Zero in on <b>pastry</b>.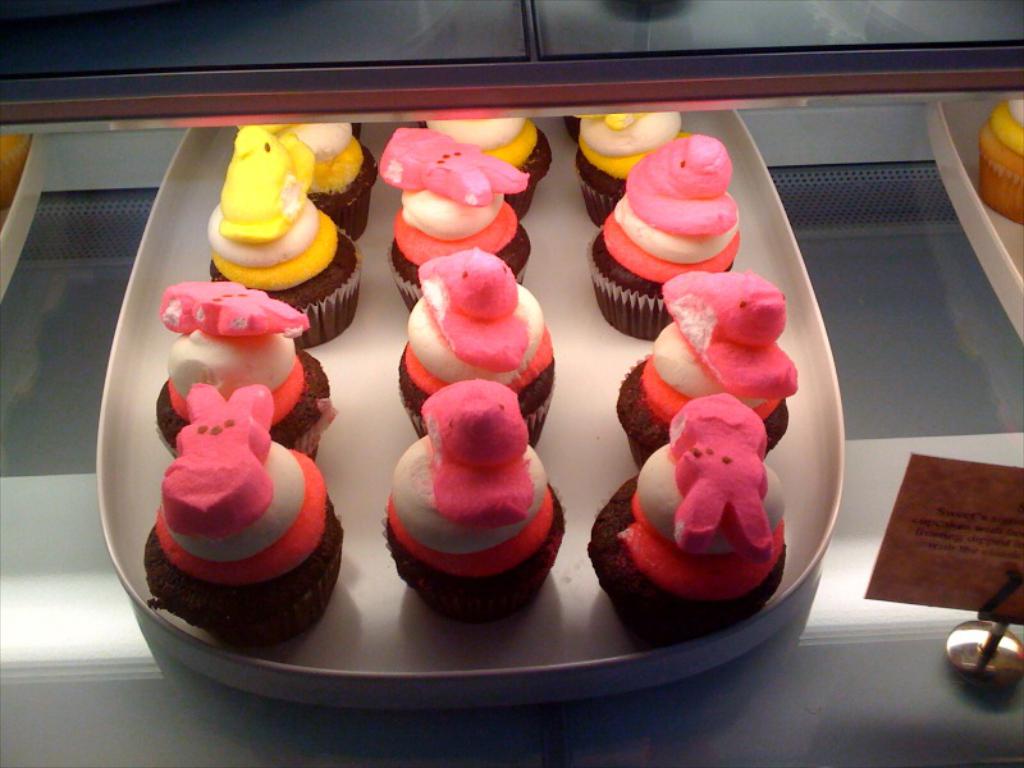
Zeroed in: <box>384,378,567,623</box>.
